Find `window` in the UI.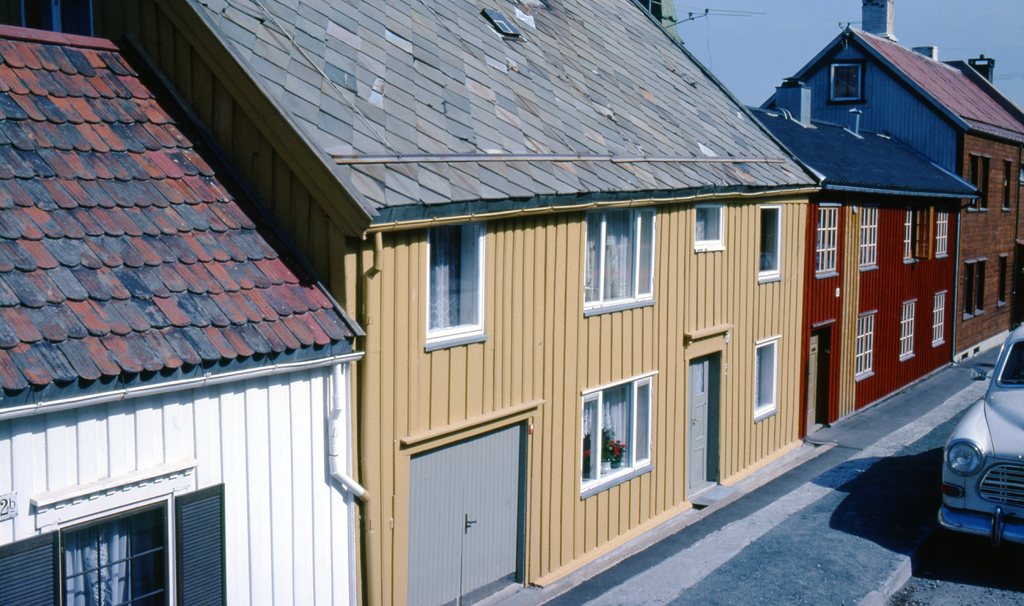
UI element at [x1=973, y1=258, x2=988, y2=316].
